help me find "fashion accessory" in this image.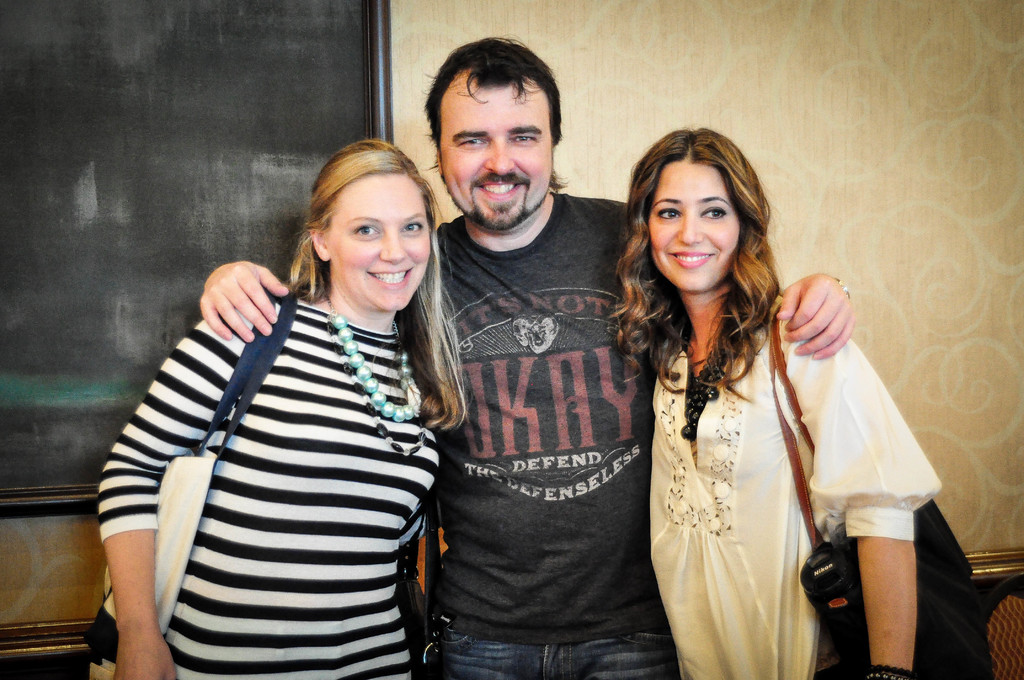
Found it: (769, 319, 996, 679).
